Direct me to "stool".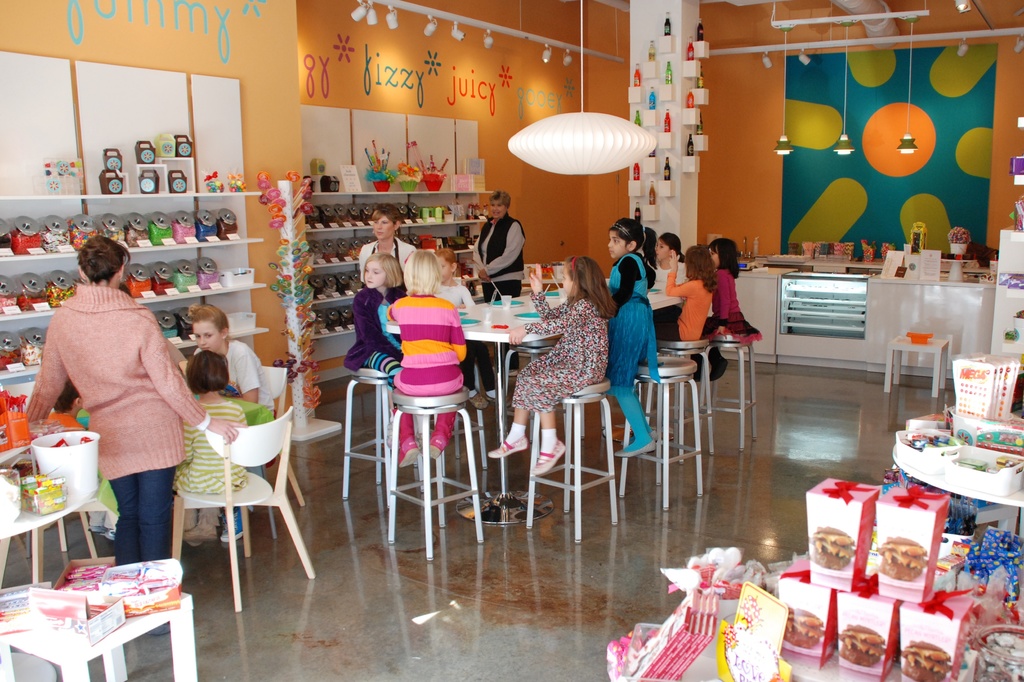
Direction: (527, 380, 615, 541).
